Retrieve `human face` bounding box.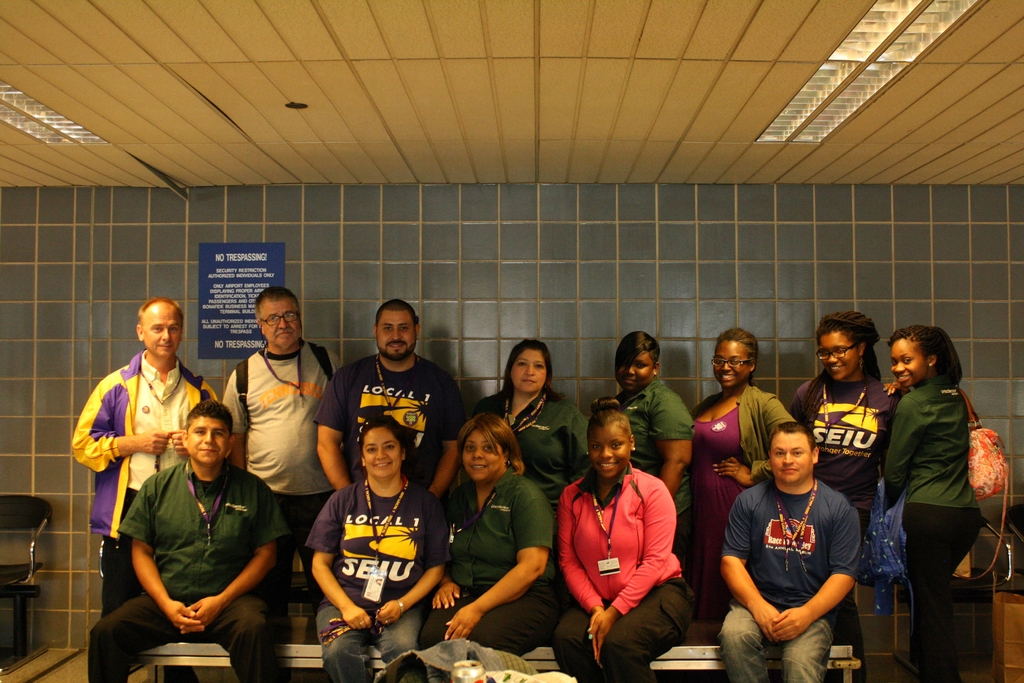
Bounding box: l=819, t=329, r=859, b=381.
